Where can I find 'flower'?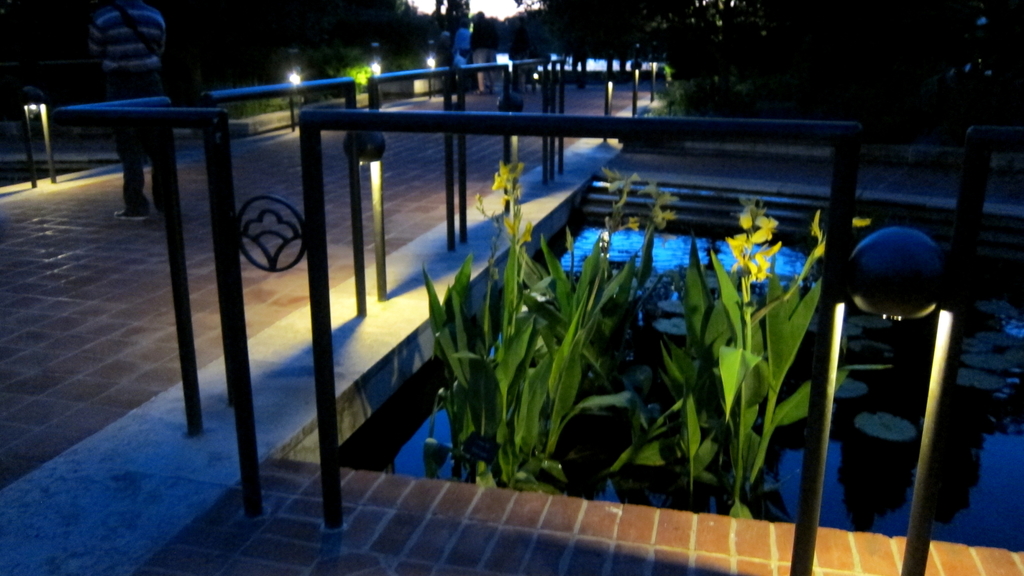
You can find it at x1=724, y1=228, x2=748, y2=259.
